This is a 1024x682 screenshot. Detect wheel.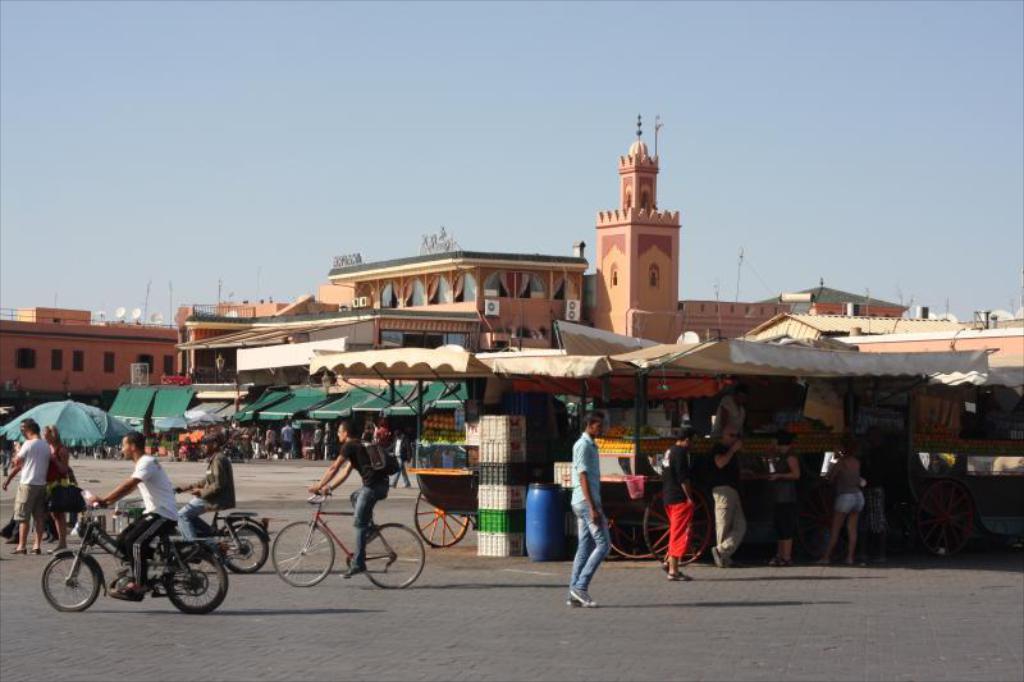
[left=270, top=521, right=337, bottom=591].
